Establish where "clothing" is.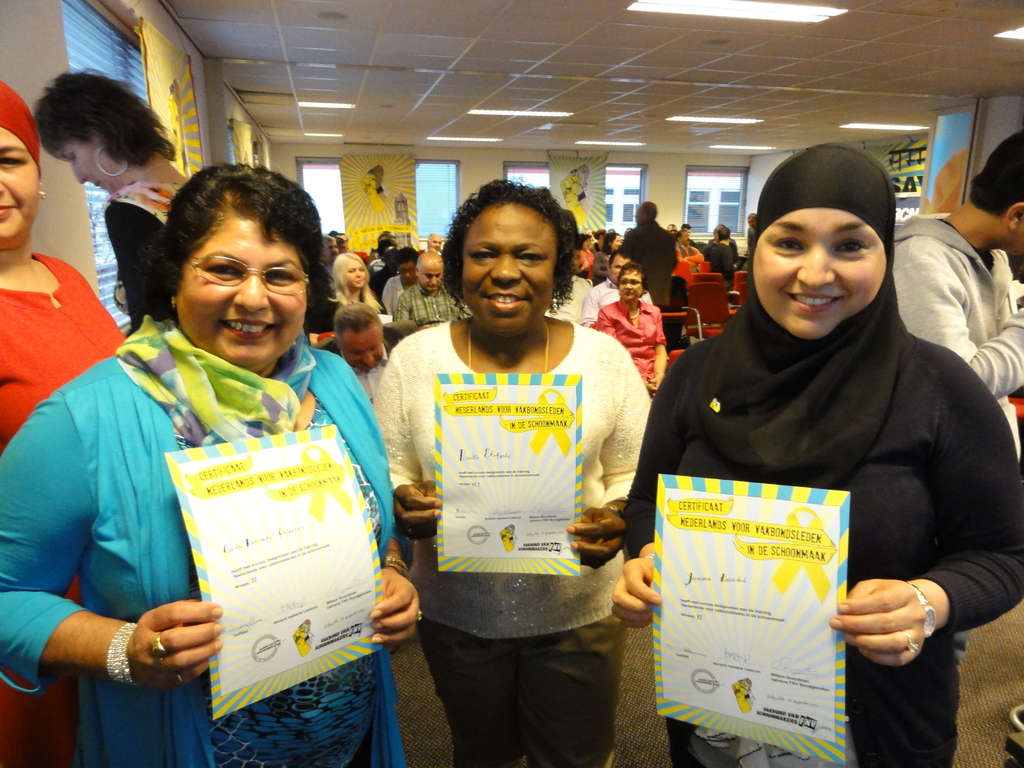
Established at (592, 248, 603, 276).
